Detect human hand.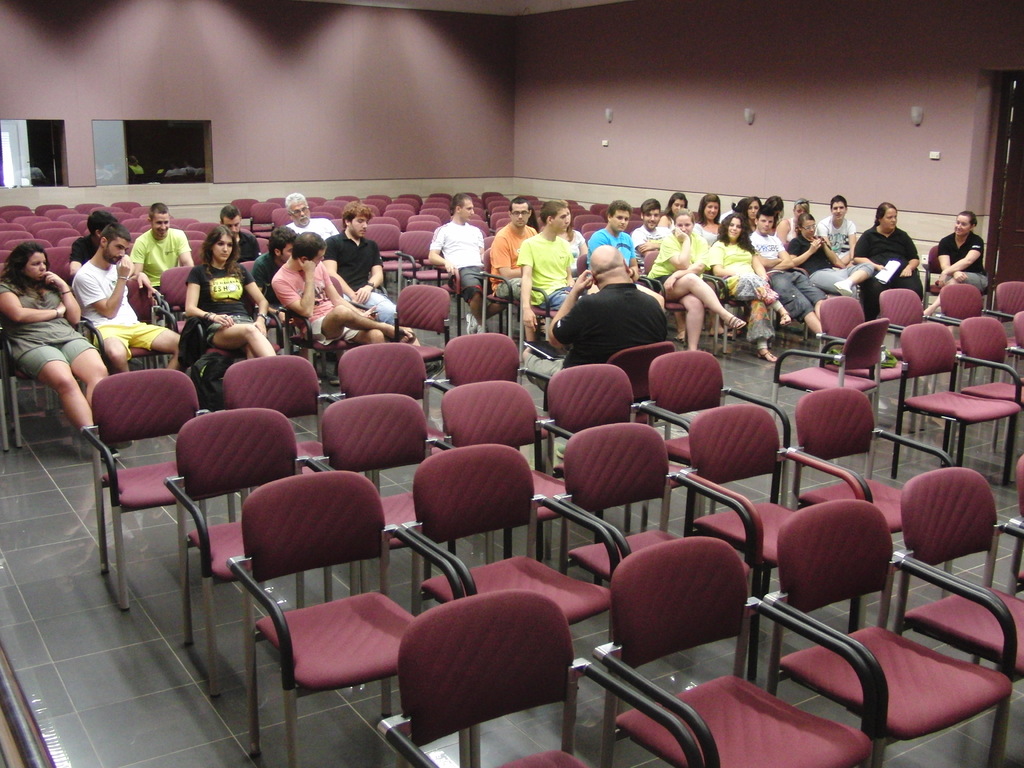
Detected at bbox(844, 259, 854, 269).
